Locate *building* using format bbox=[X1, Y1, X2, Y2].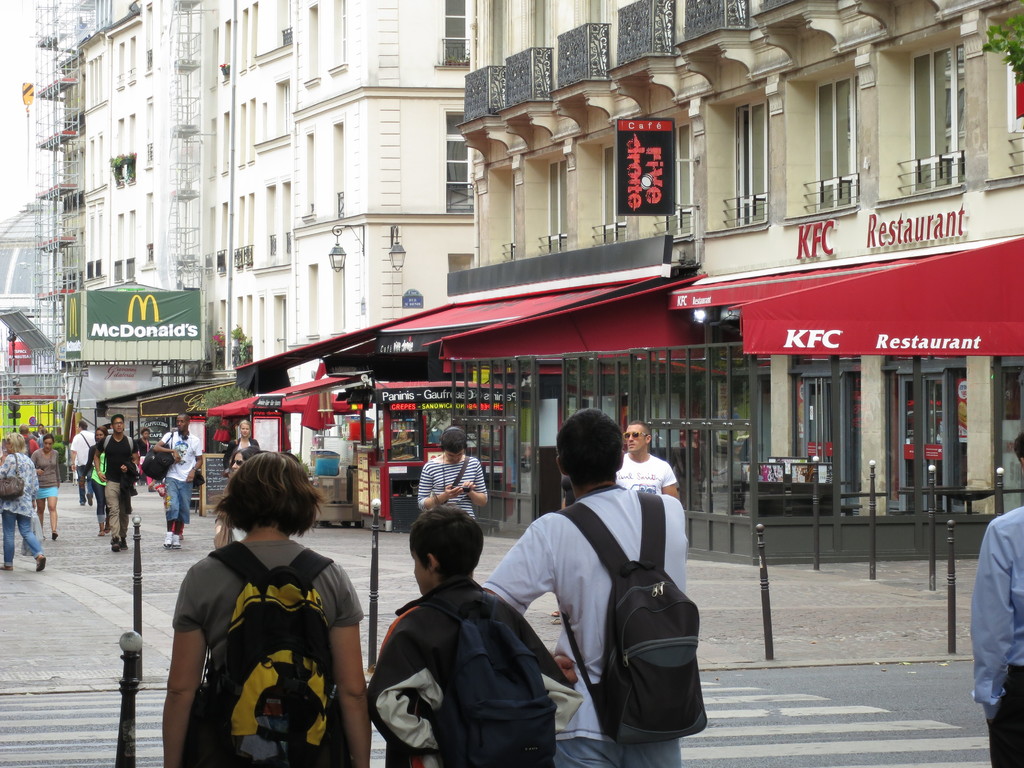
bbox=[0, 199, 68, 403].
